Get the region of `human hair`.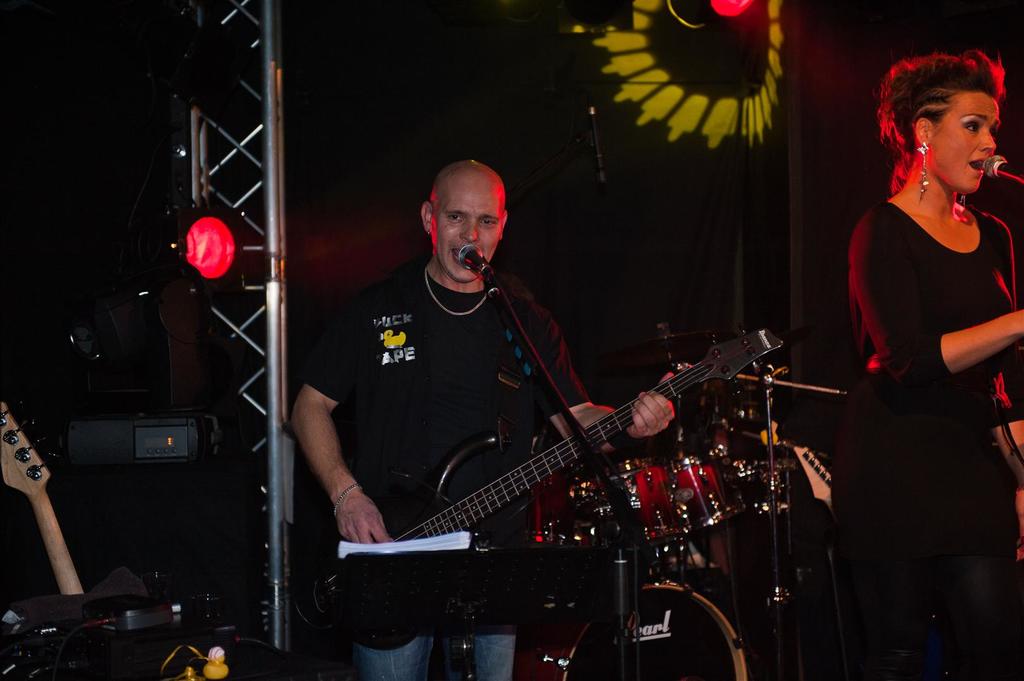
<bbox>873, 45, 1007, 150</bbox>.
